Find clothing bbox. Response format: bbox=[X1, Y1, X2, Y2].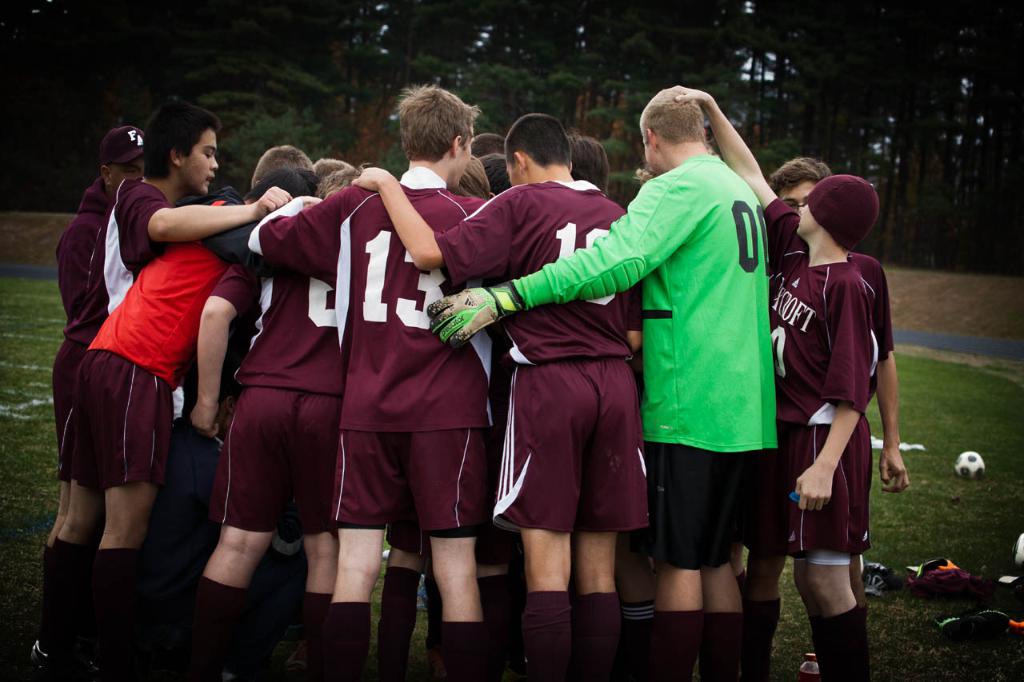
bbox=[54, 174, 179, 449].
